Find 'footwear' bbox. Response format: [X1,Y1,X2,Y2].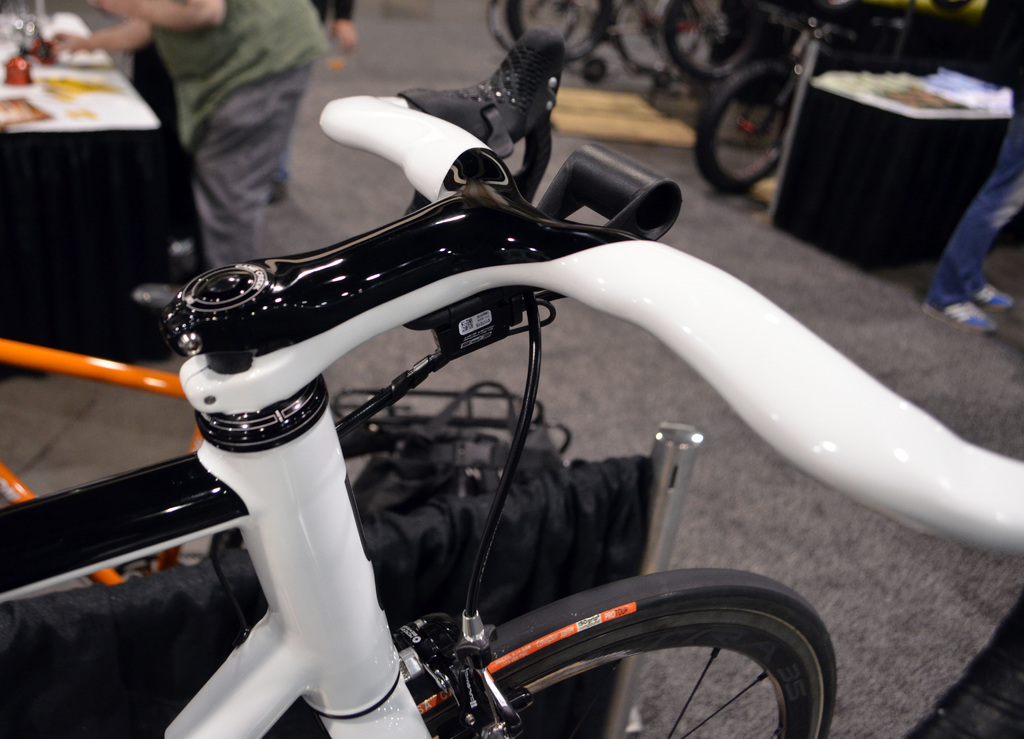
[924,291,1003,331].
